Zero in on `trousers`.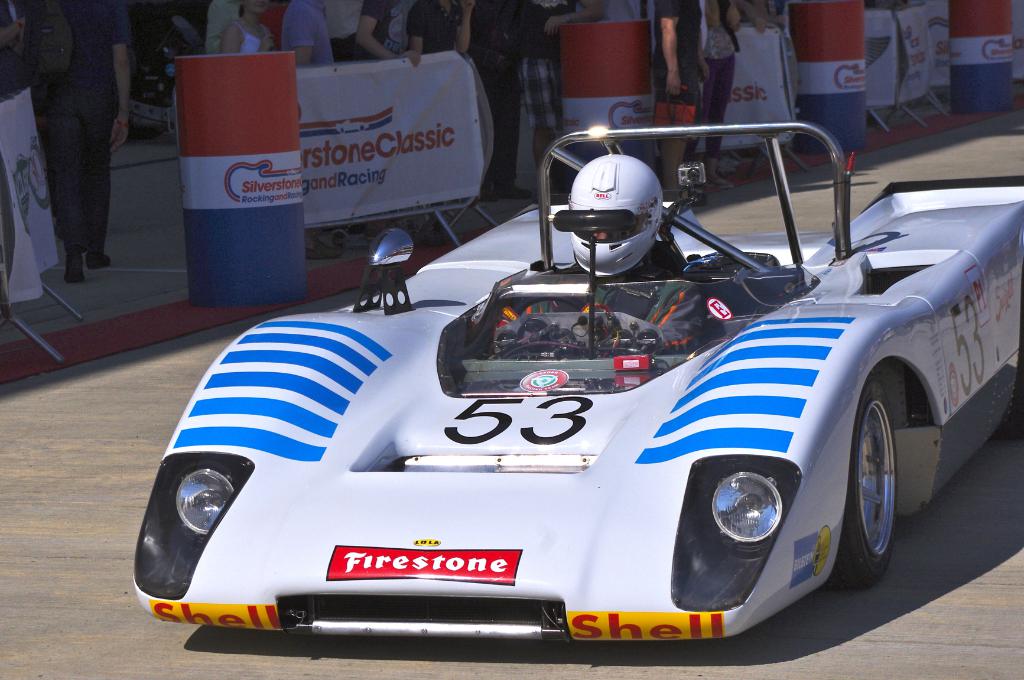
Zeroed in: bbox(475, 65, 520, 190).
